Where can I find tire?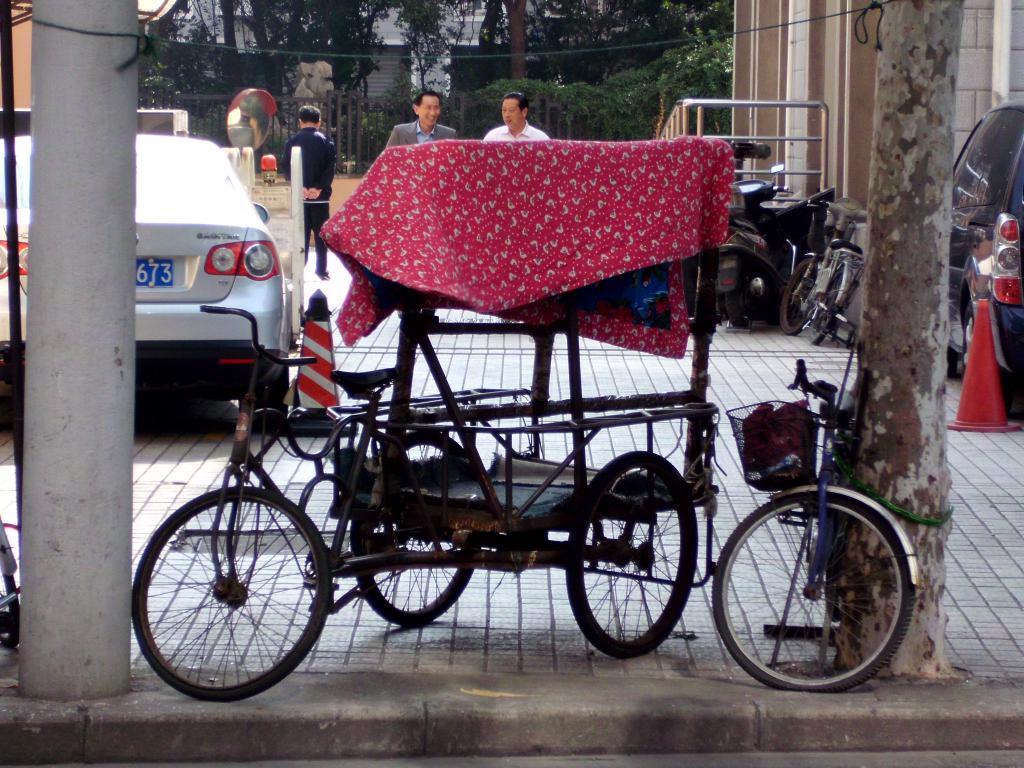
You can find it at x1=963 y1=303 x2=1013 y2=415.
